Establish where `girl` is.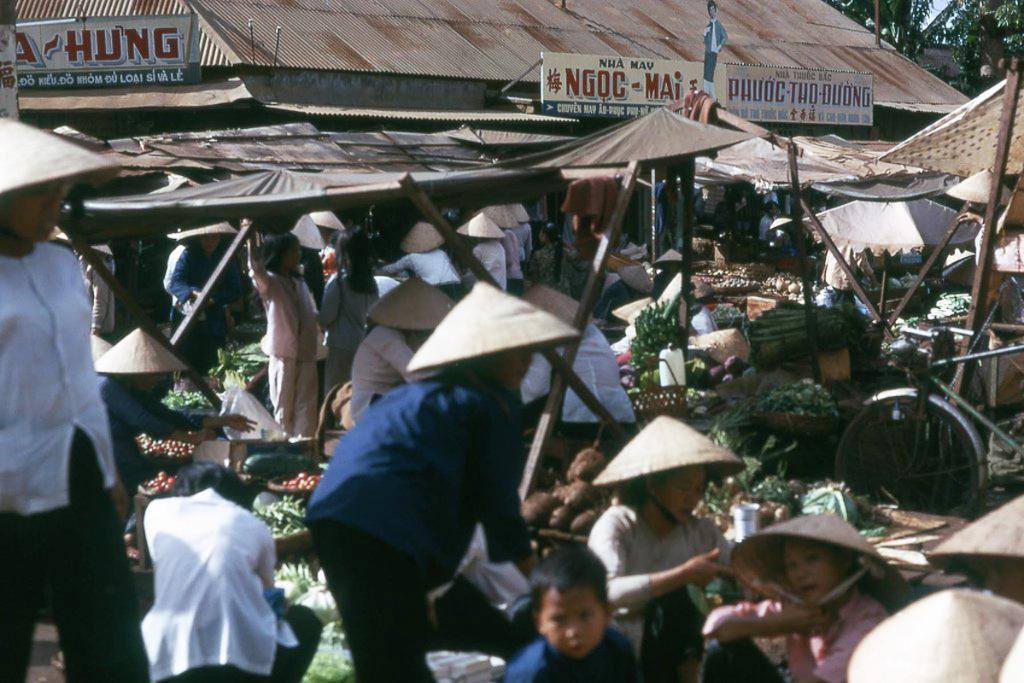
Established at [left=313, top=225, right=382, bottom=400].
